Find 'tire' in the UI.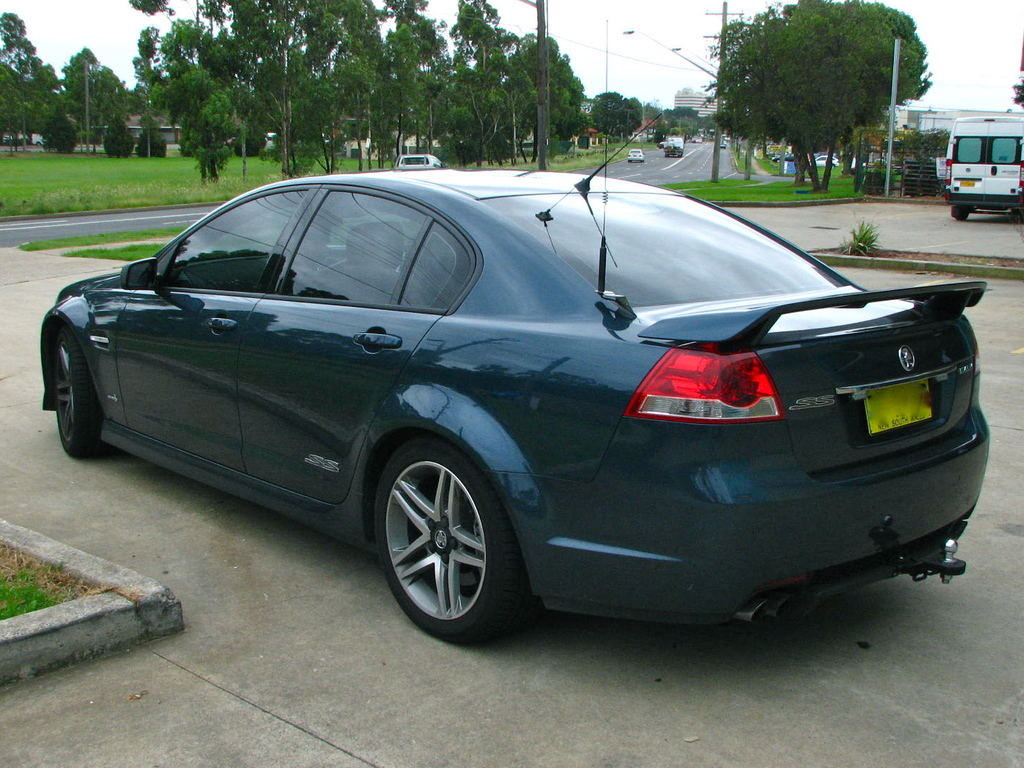
UI element at pyautogui.locateOnScreen(953, 205, 974, 222).
